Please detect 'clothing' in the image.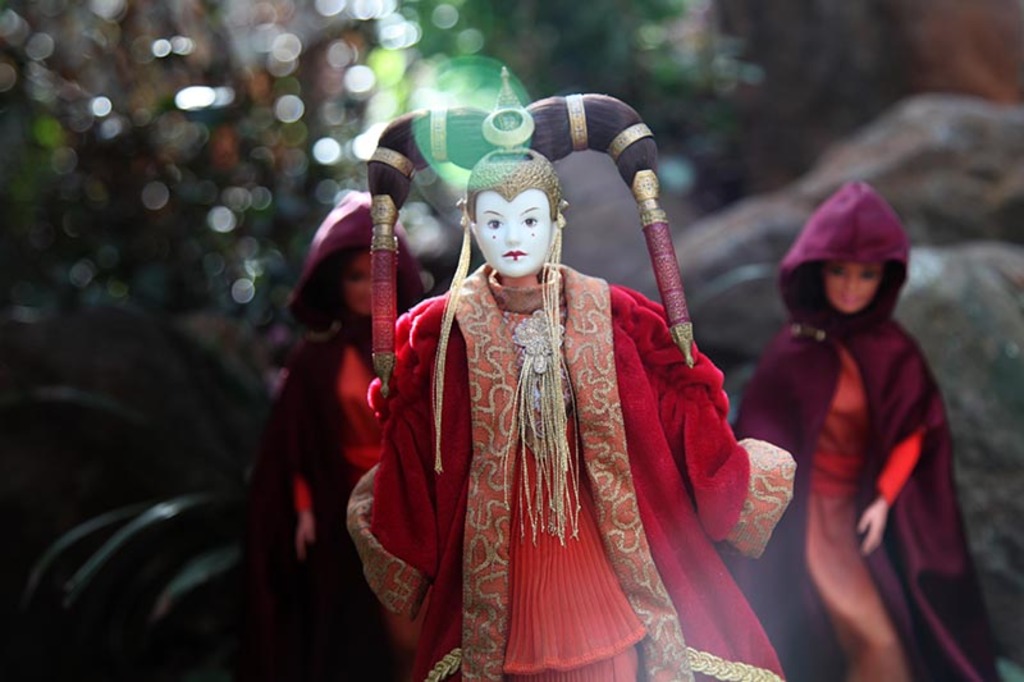
735:177:1000:681.
